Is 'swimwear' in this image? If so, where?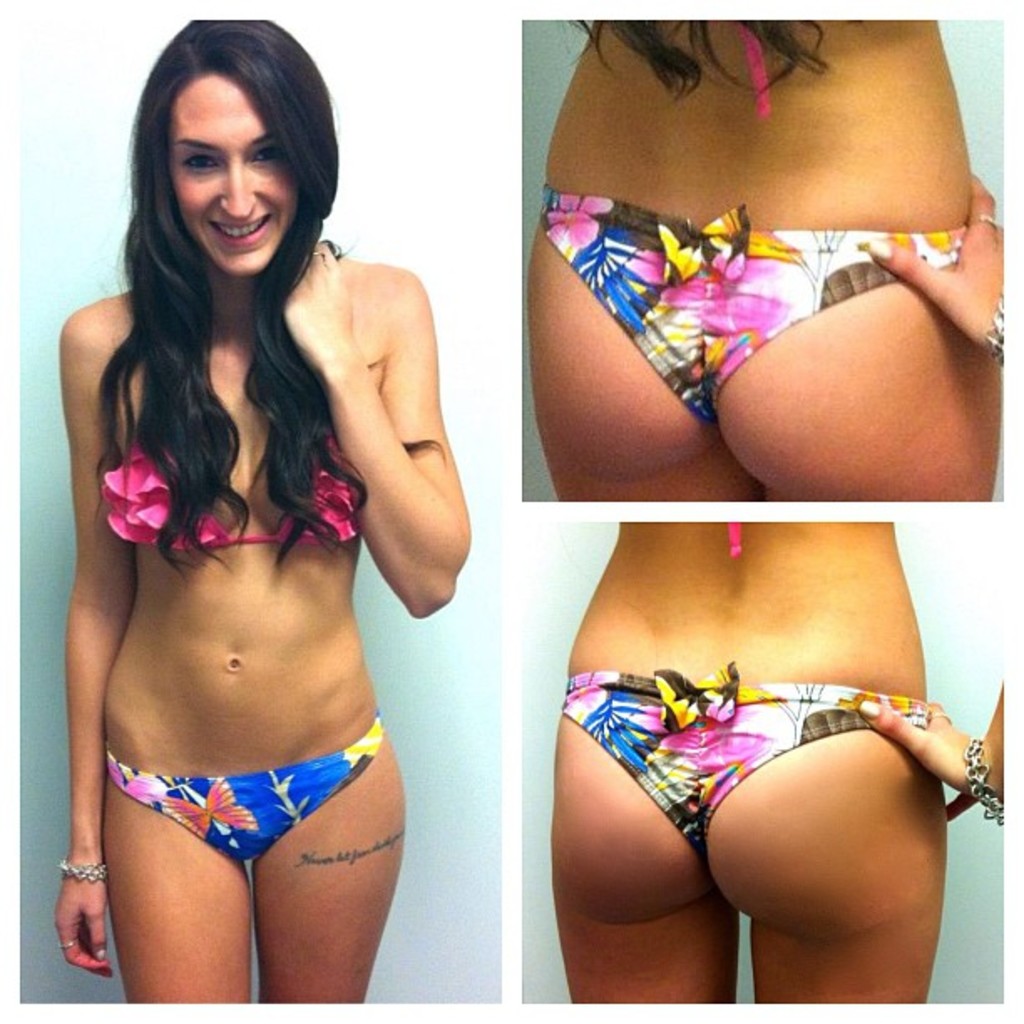
Yes, at l=102, t=714, r=383, b=860.
